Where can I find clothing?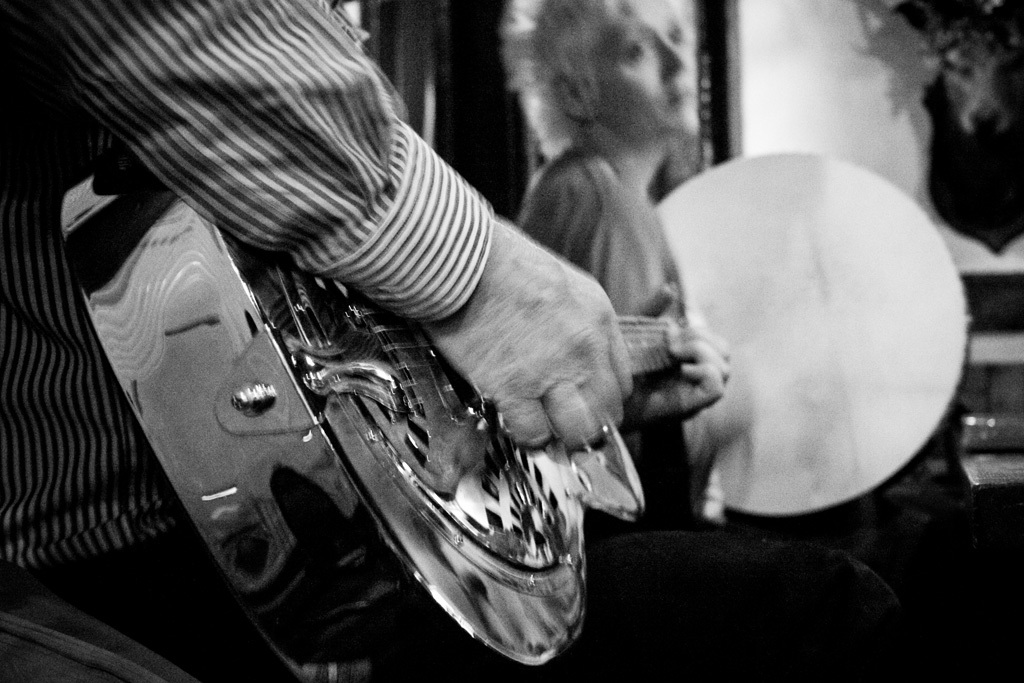
You can find it at [left=0, top=0, right=491, bottom=682].
